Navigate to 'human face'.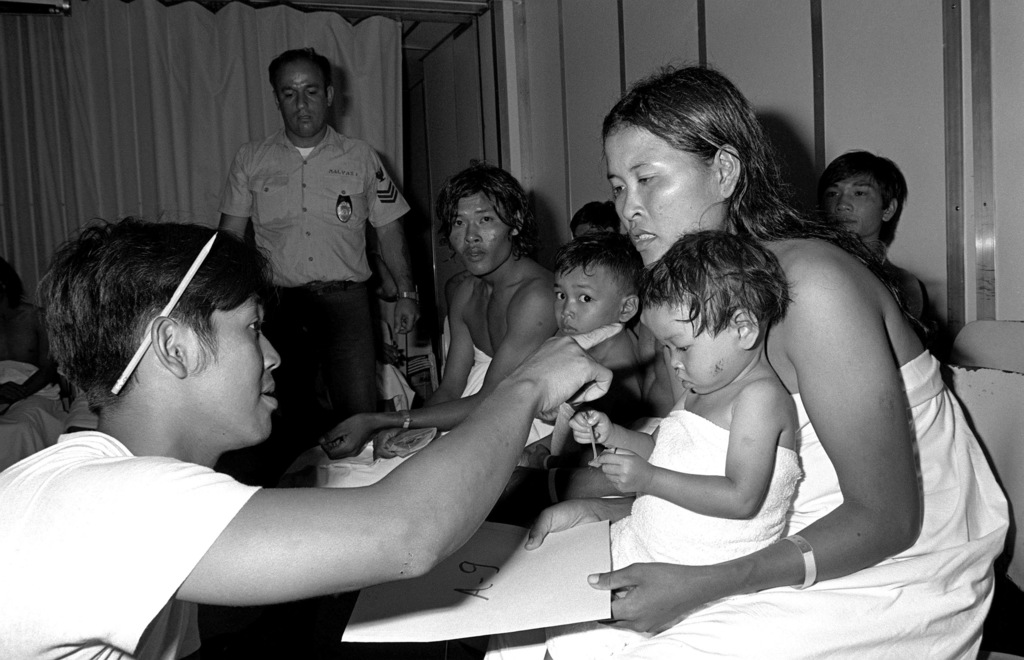
Navigation target: [601, 122, 714, 276].
